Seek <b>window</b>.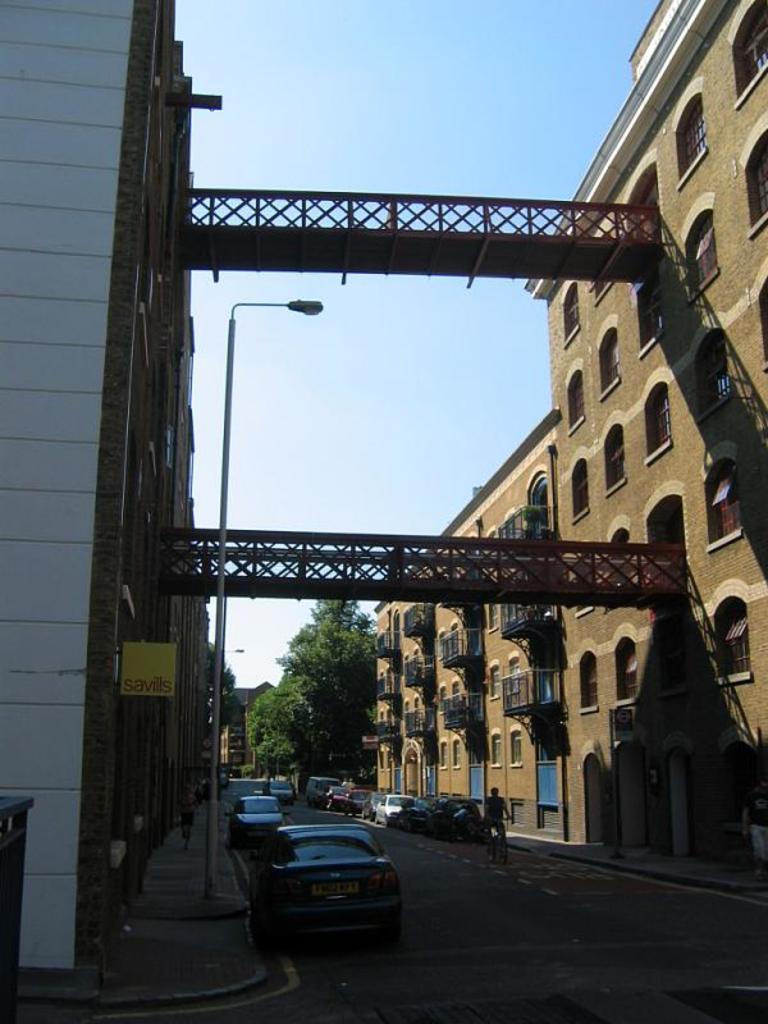
448/673/461/710.
